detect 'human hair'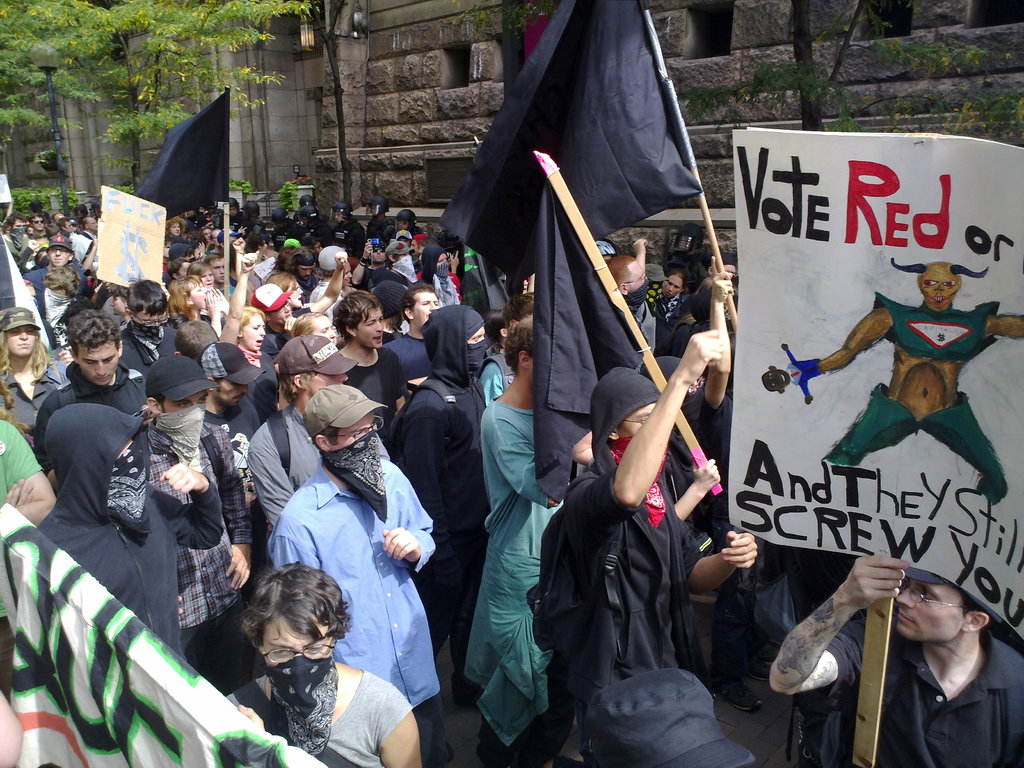
{"left": 689, "top": 275, "right": 715, "bottom": 324}
